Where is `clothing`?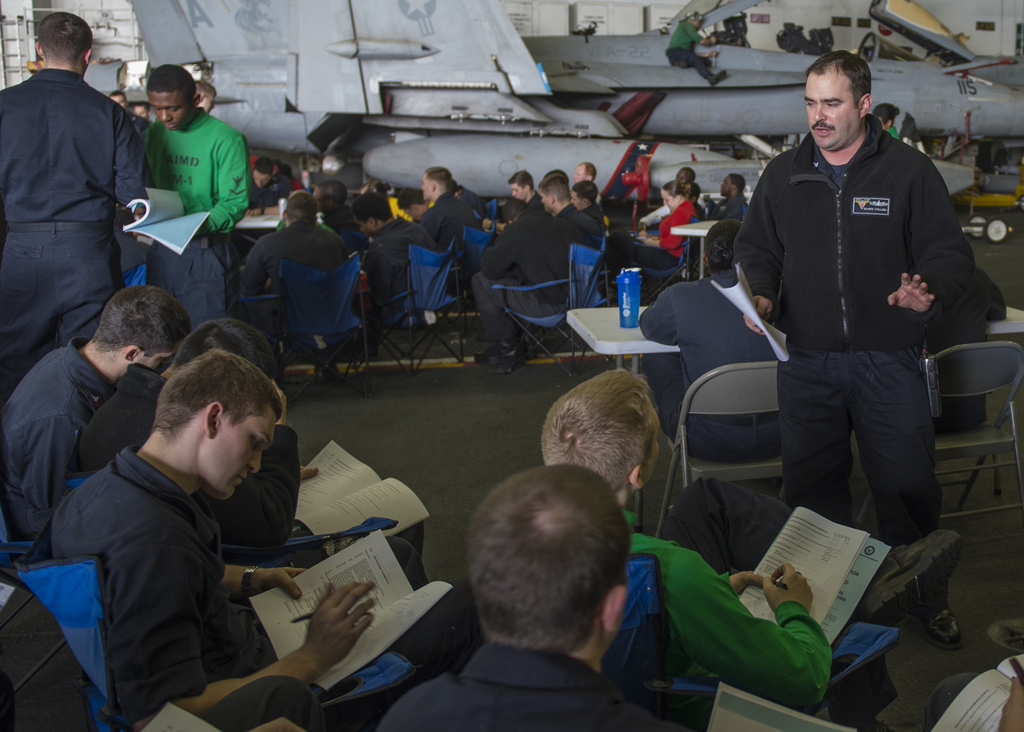
pyautogui.locateOnScreen(639, 270, 781, 460).
